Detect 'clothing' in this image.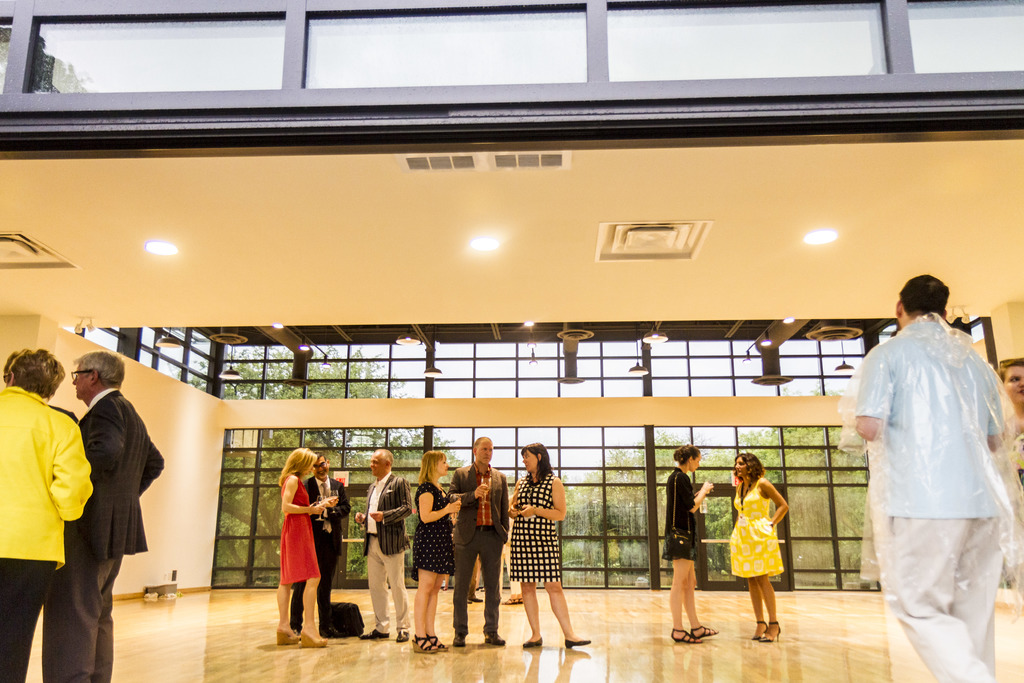
Detection: bbox(355, 467, 412, 634).
